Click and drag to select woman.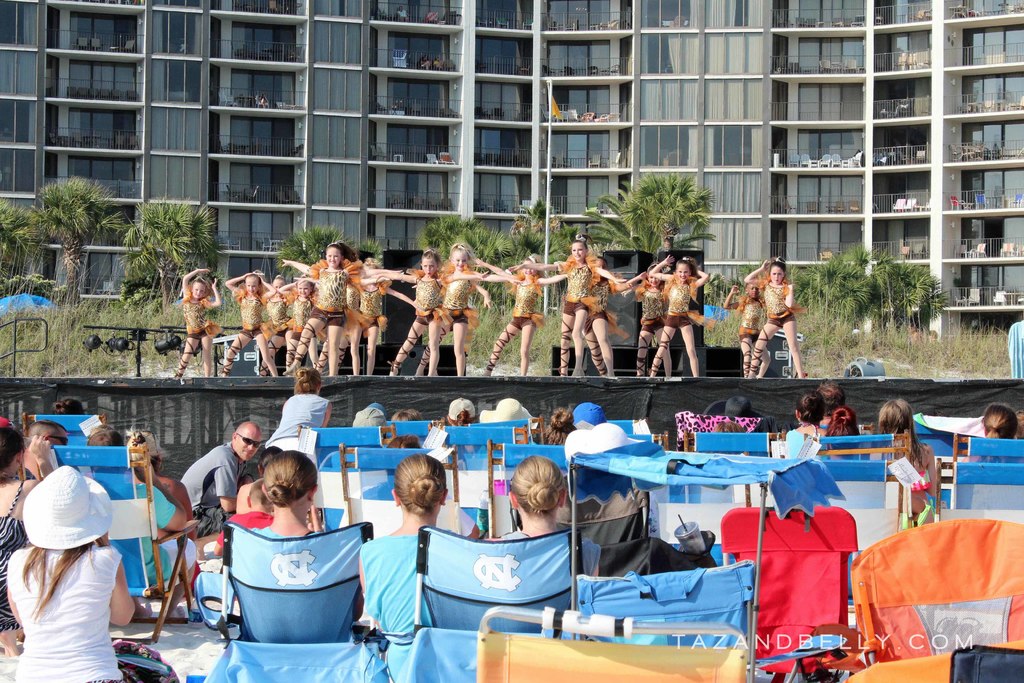
Selection: [881,397,941,499].
